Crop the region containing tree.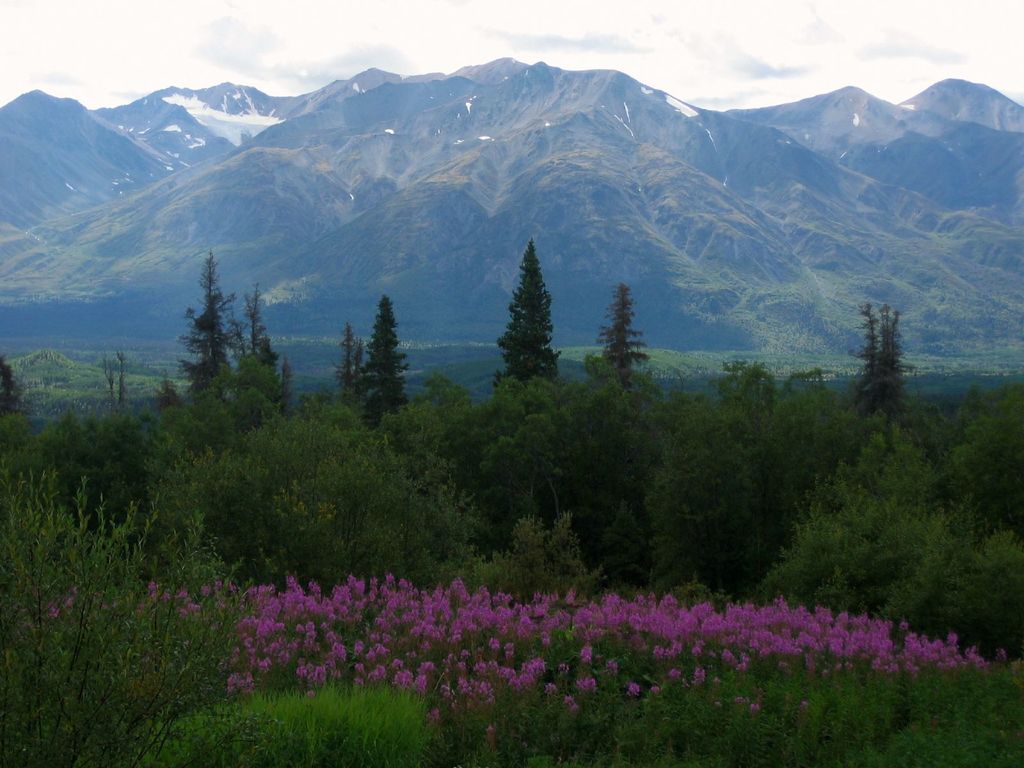
Crop region: [495, 233, 564, 396].
